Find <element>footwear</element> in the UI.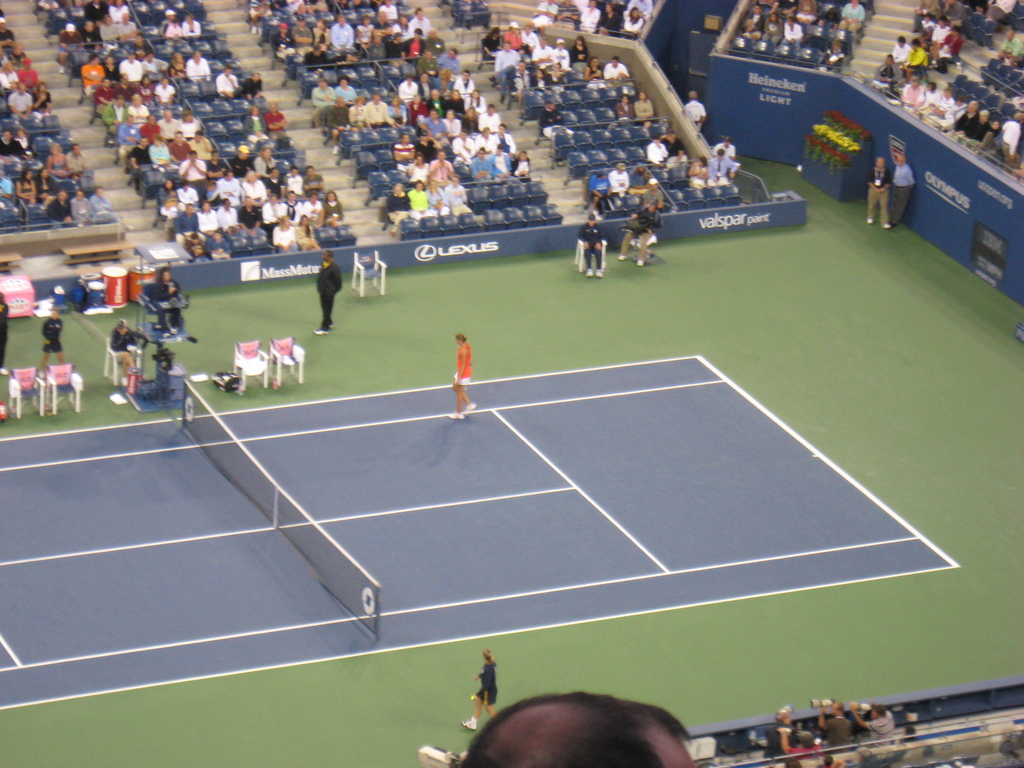
UI element at Rect(448, 410, 464, 422).
